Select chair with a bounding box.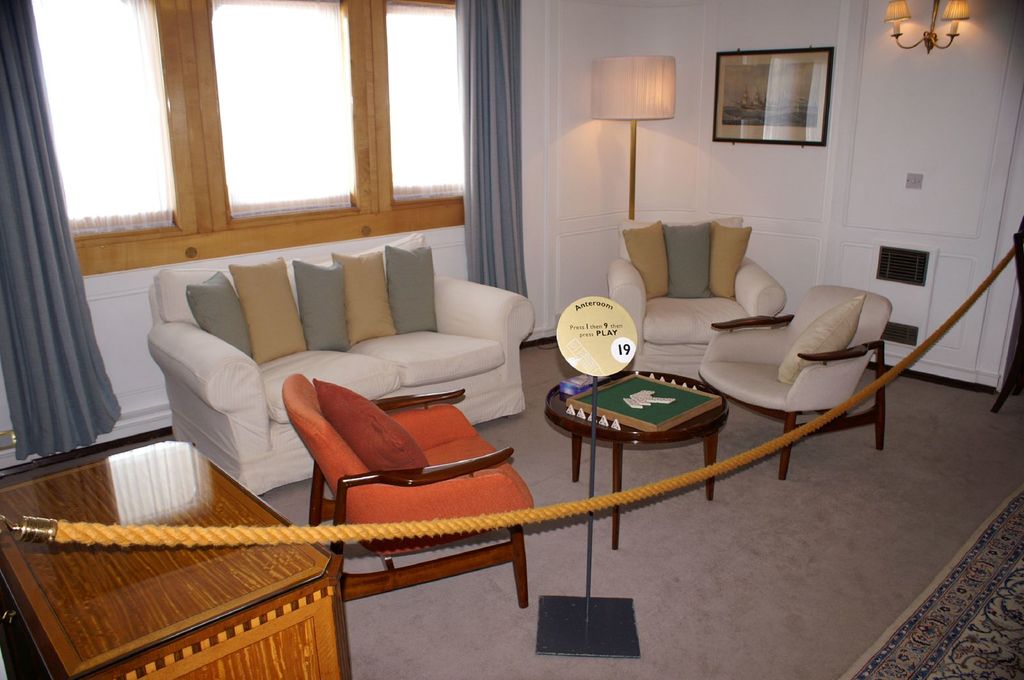
<region>702, 268, 916, 473</region>.
